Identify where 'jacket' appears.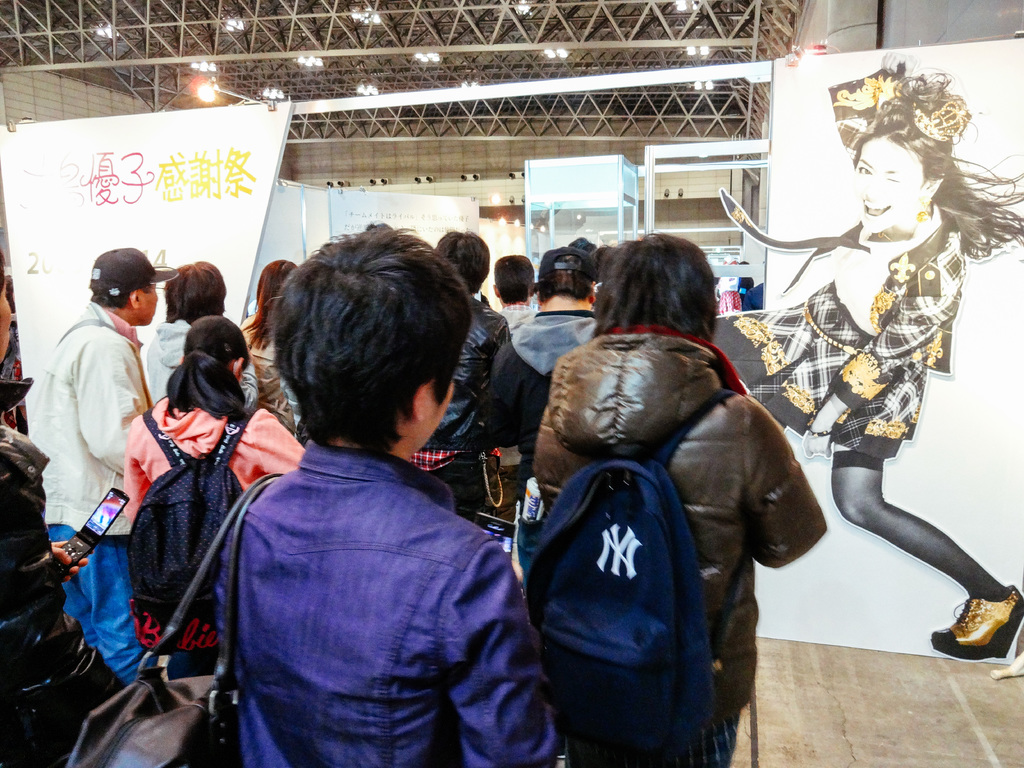
Appears at bbox(506, 287, 813, 748).
